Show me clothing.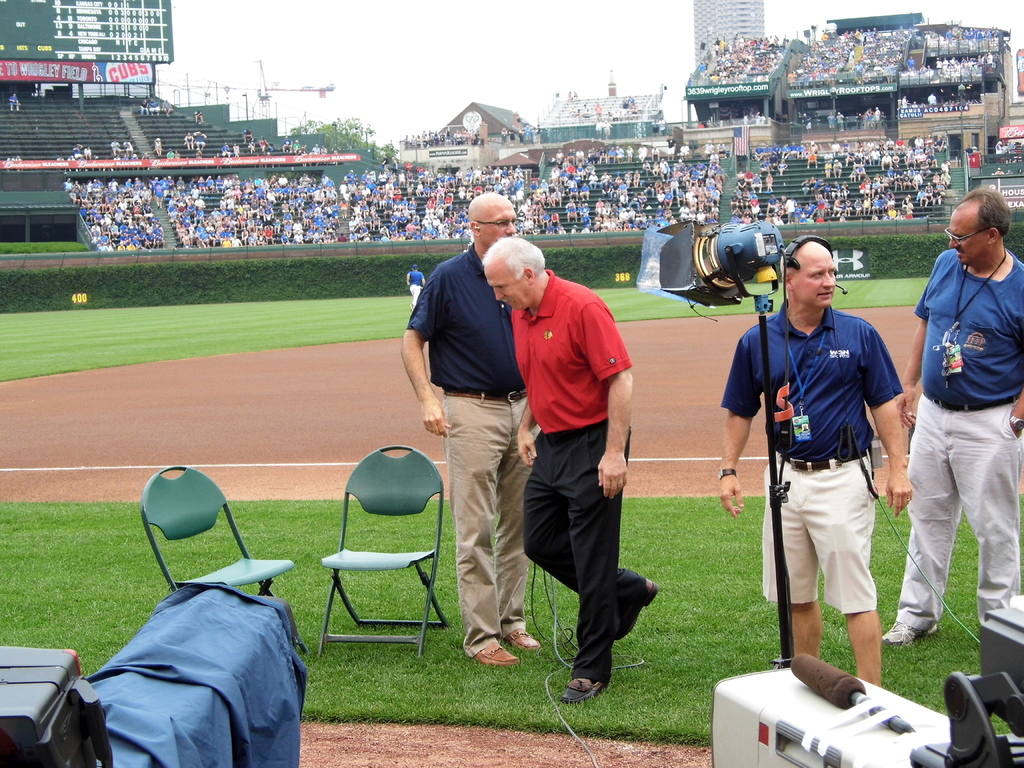
clothing is here: [left=155, top=140, right=163, bottom=152].
